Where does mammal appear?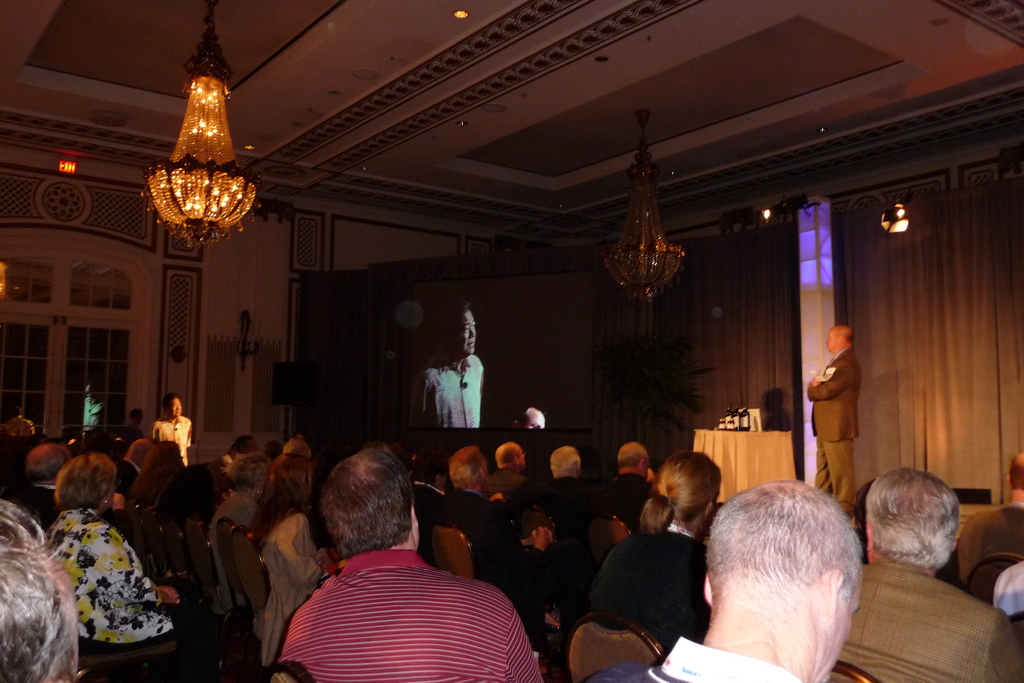
Appears at <box>155,452,235,530</box>.
